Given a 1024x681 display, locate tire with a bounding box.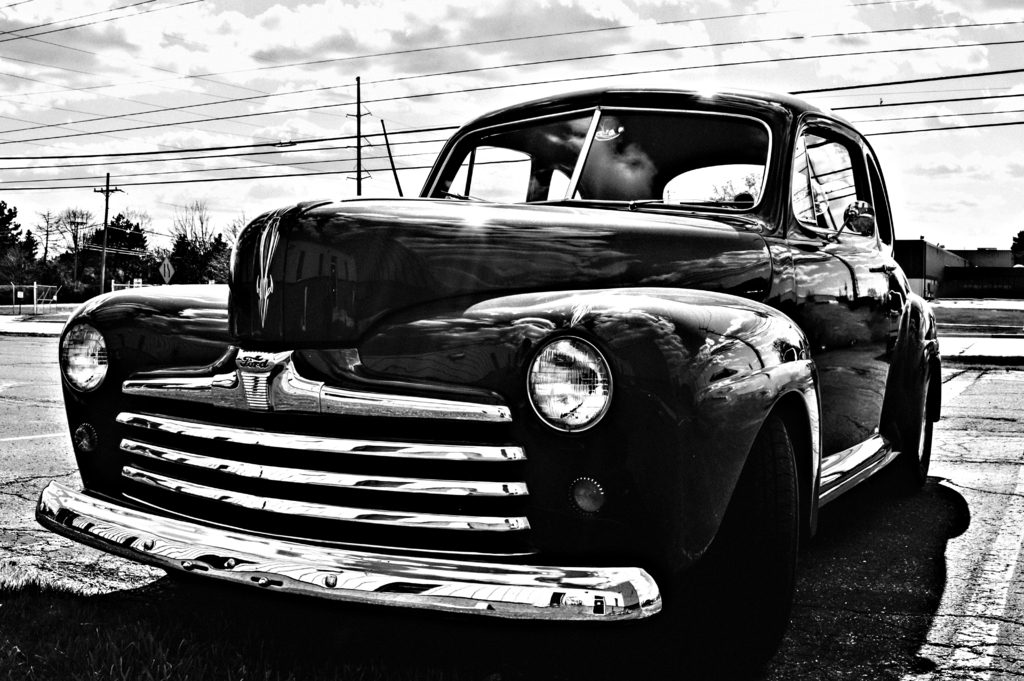
Located: BBox(697, 421, 820, 627).
